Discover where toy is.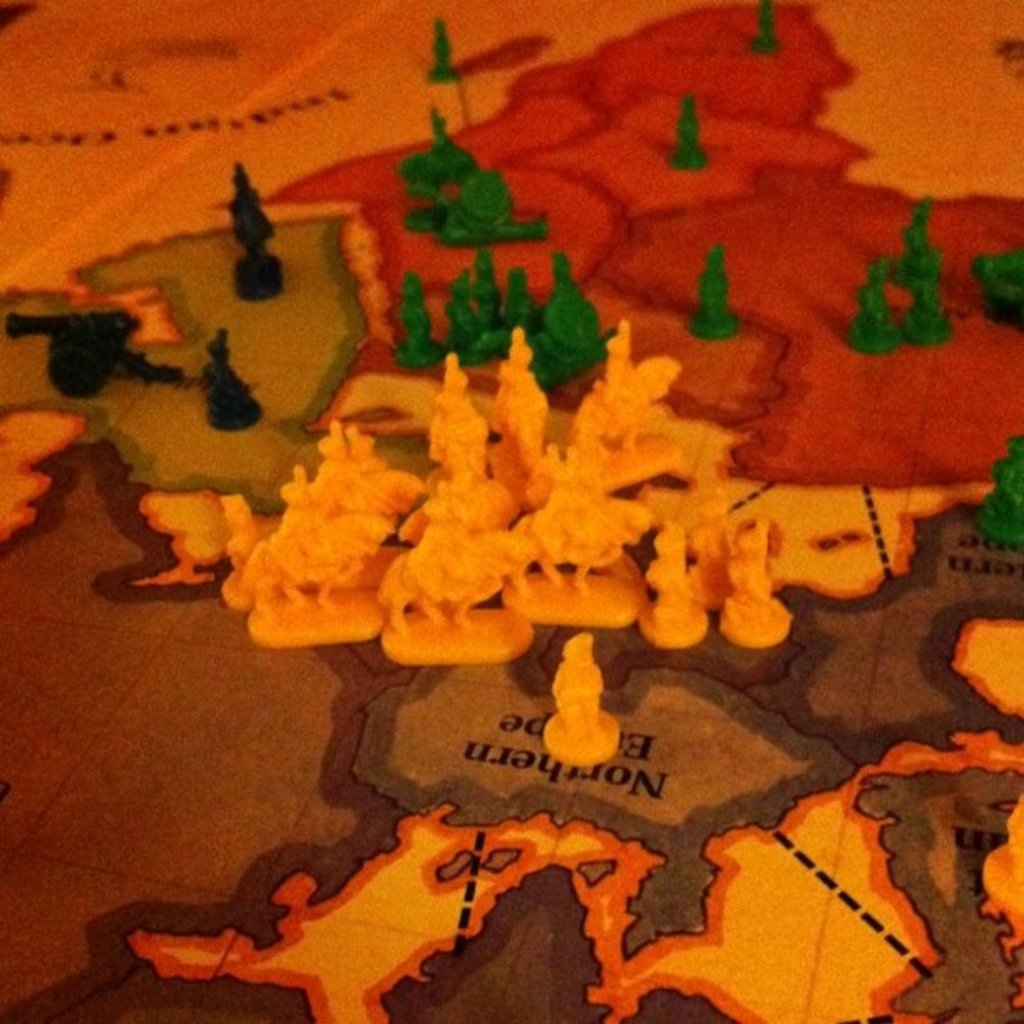
Discovered at [890,199,927,289].
